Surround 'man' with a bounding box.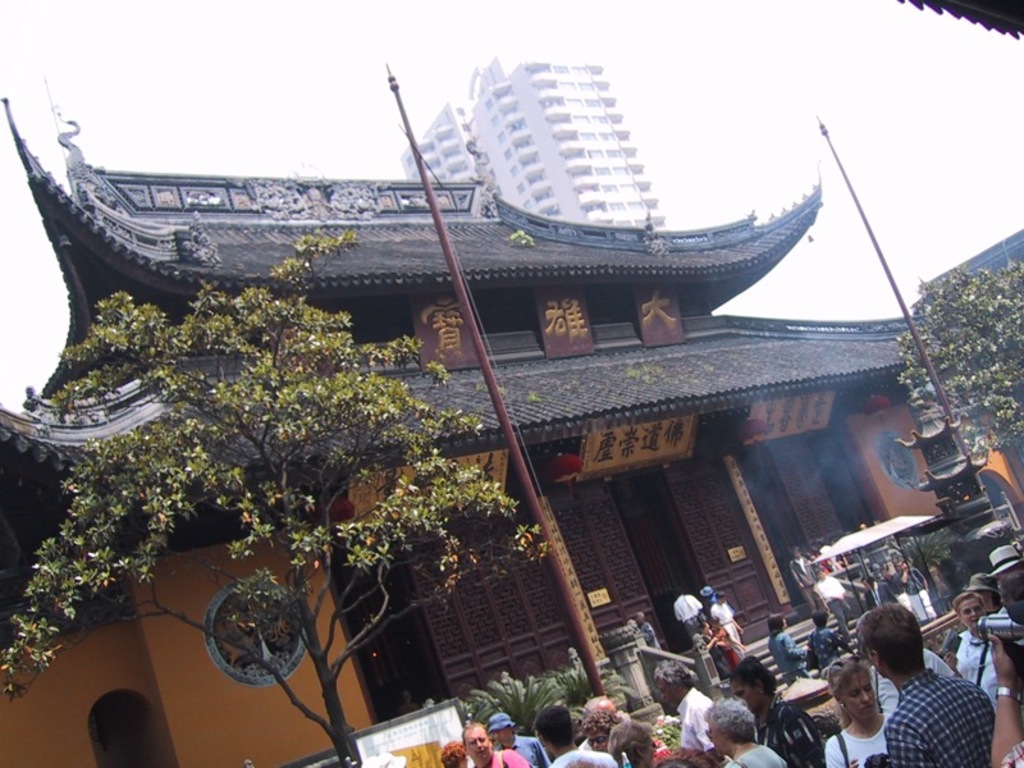
[461, 721, 529, 767].
